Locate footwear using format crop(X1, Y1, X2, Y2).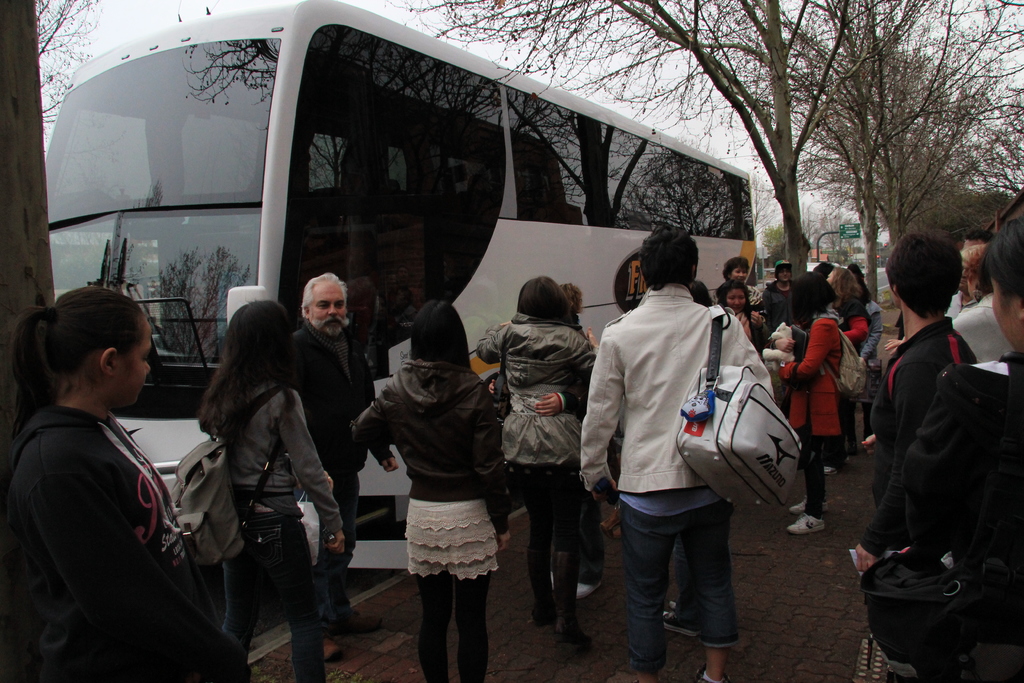
crop(343, 612, 376, 633).
